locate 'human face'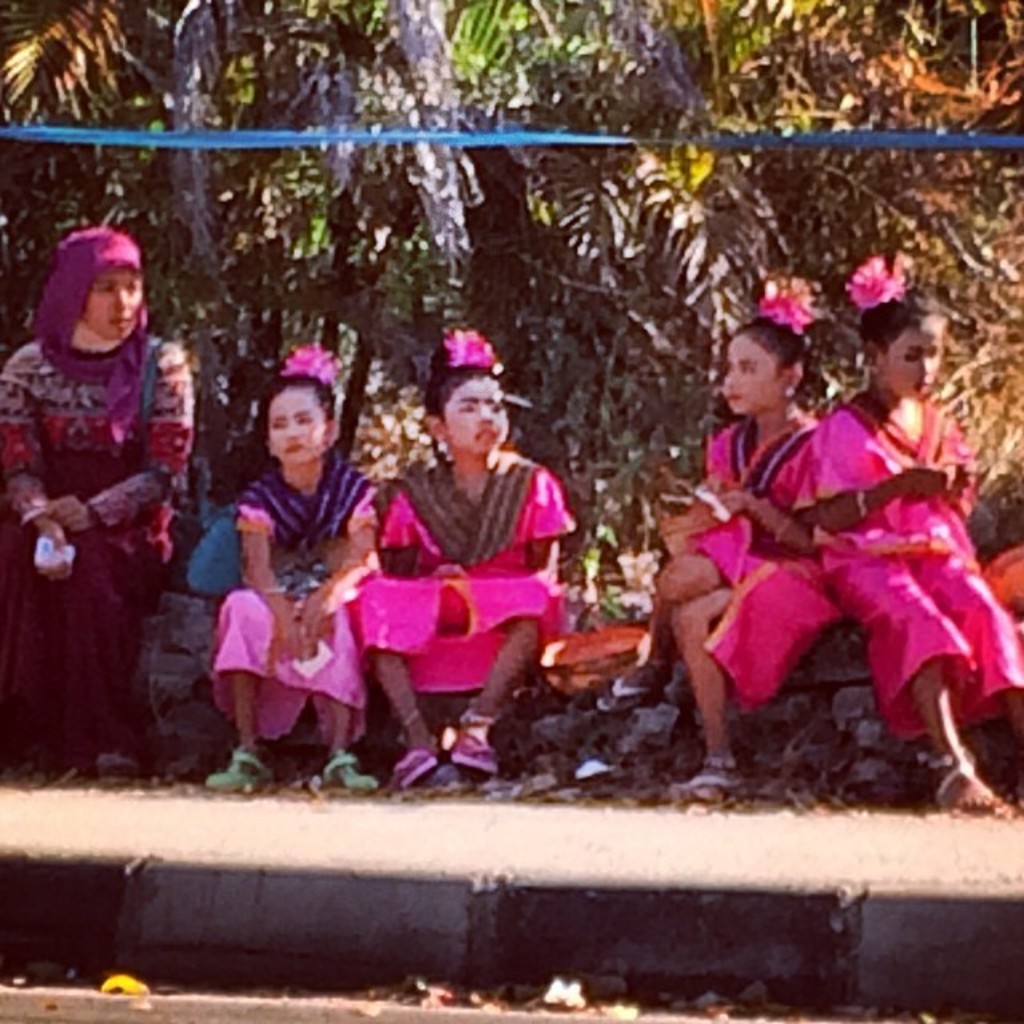
(x1=882, y1=323, x2=939, y2=395)
